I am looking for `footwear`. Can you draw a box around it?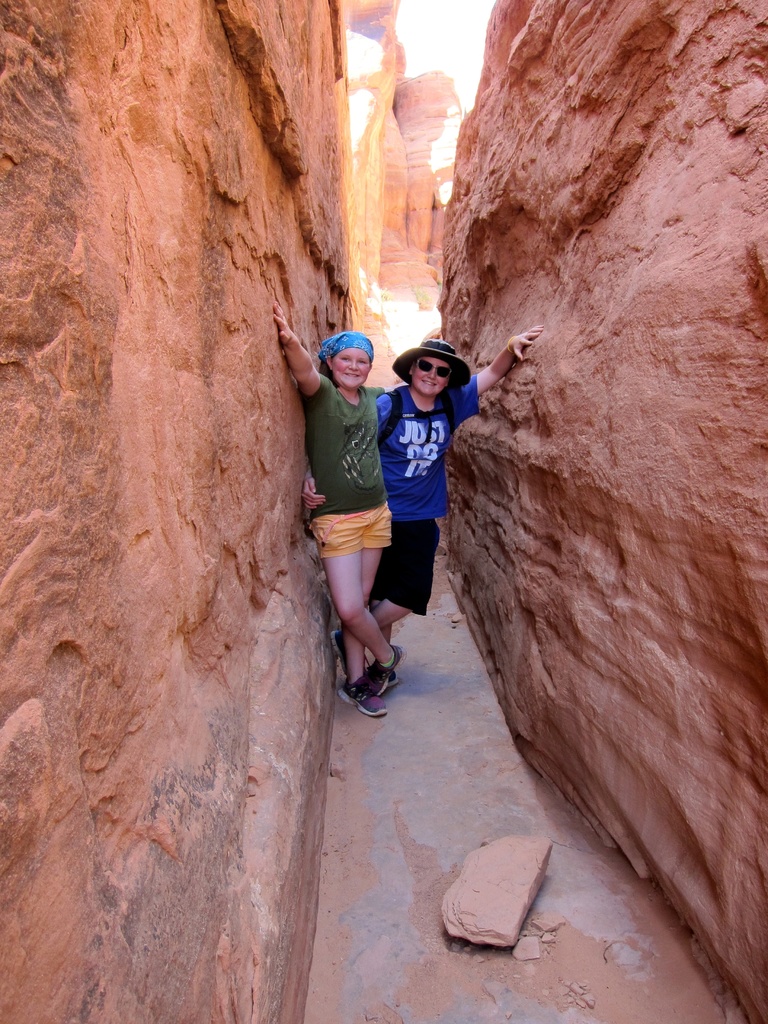
Sure, the bounding box is 339:676:383:725.
